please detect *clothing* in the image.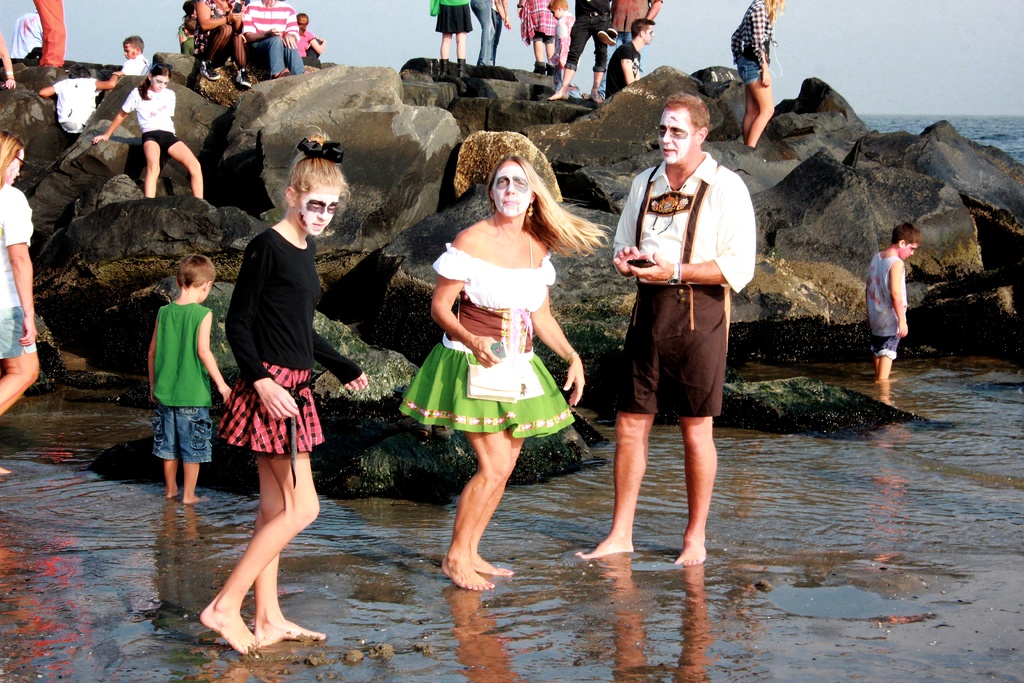
detection(611, 142, 749, 425).
